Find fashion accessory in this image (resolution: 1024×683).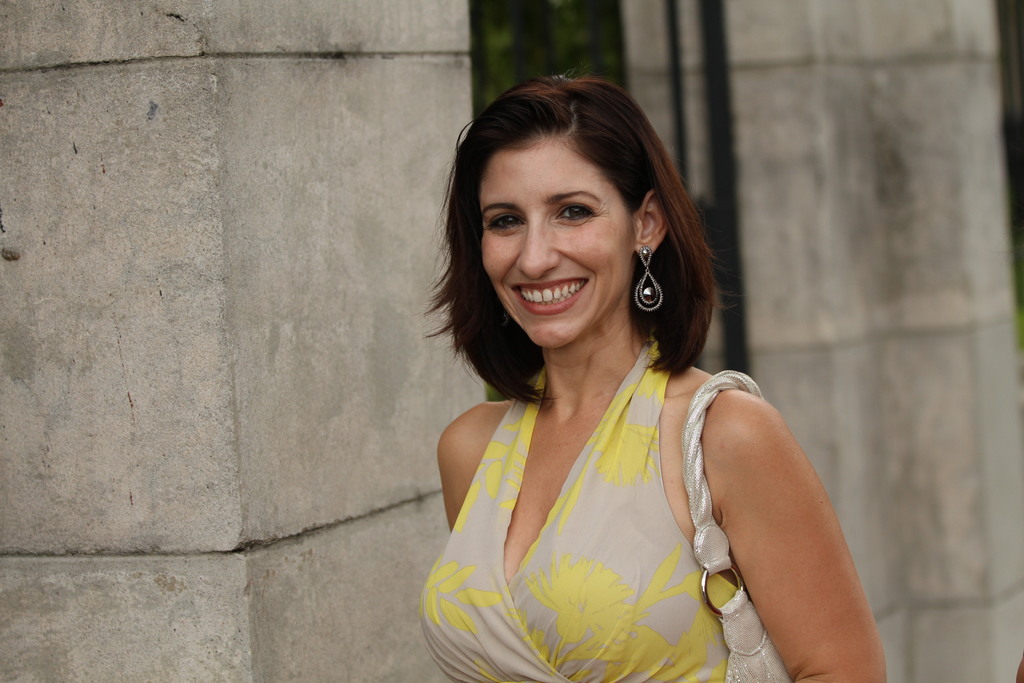
box=[635, 246, 664, 313].
